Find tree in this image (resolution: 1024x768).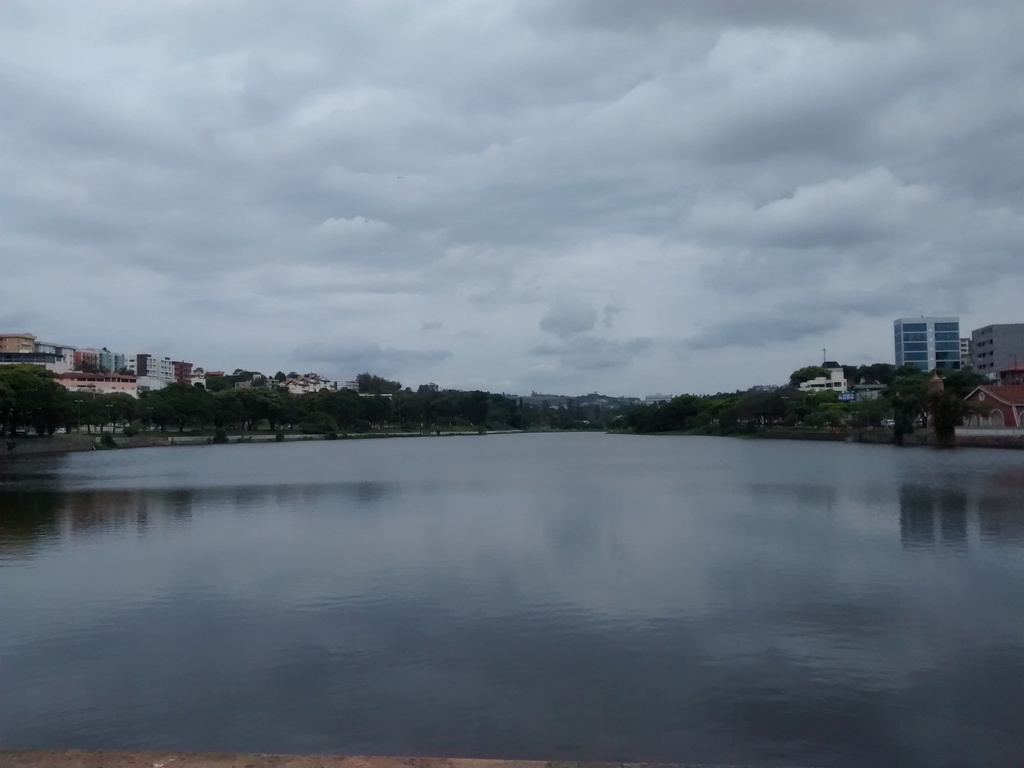
x1=65, y1=385, x2=136, y2=442.
